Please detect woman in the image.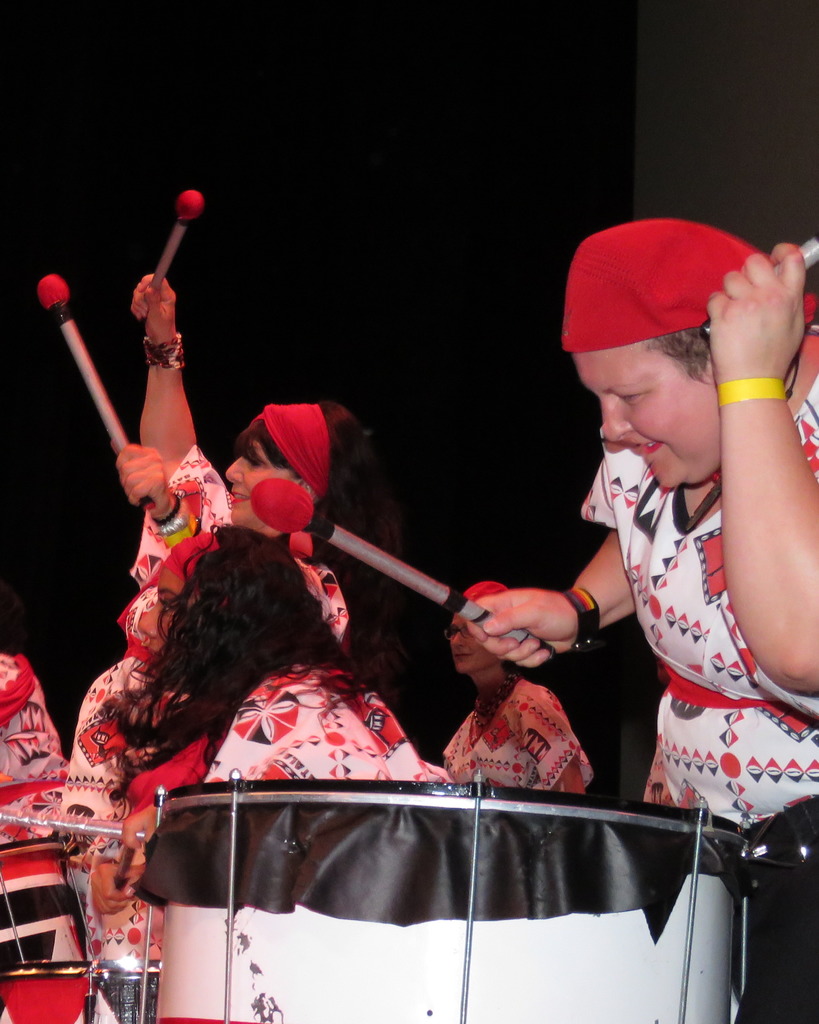
438, 579, 600, 803.
